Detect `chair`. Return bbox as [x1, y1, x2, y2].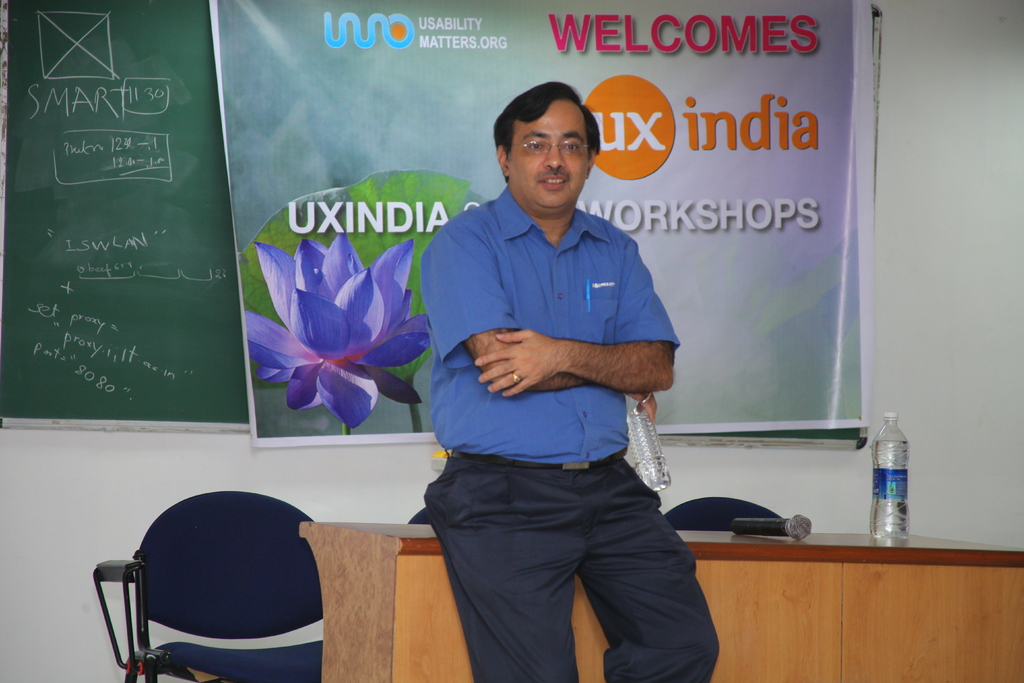
[662, 491, 782, 528].
